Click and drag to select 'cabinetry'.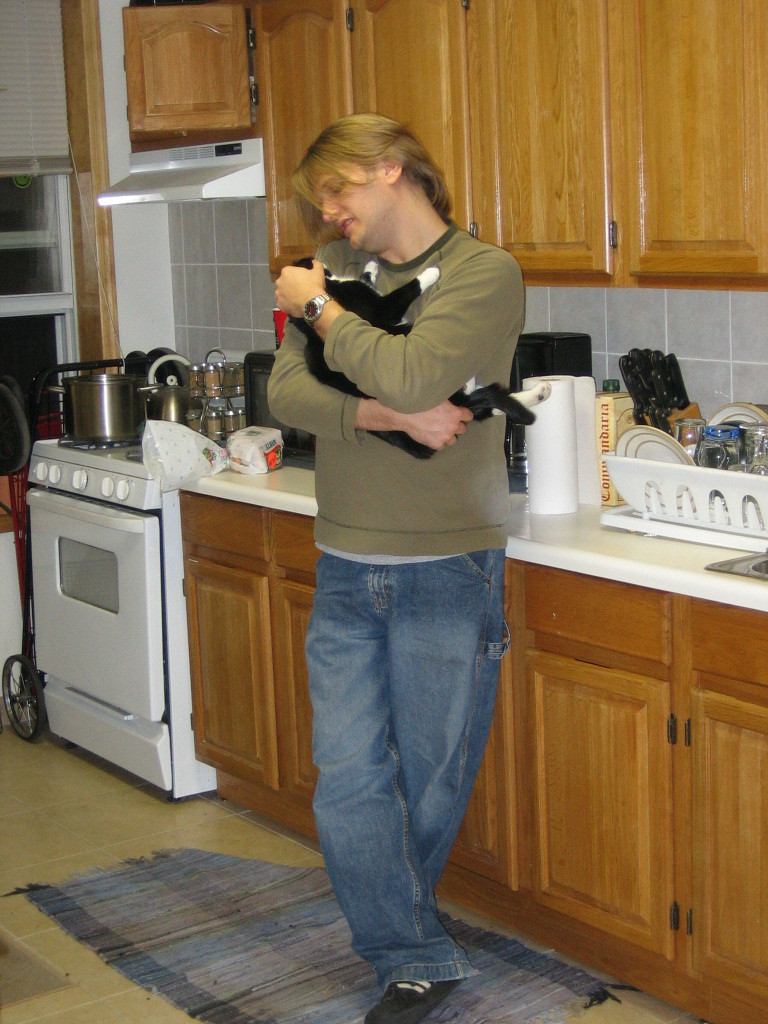
Selection: Rect(438, 642, 526, 894).
